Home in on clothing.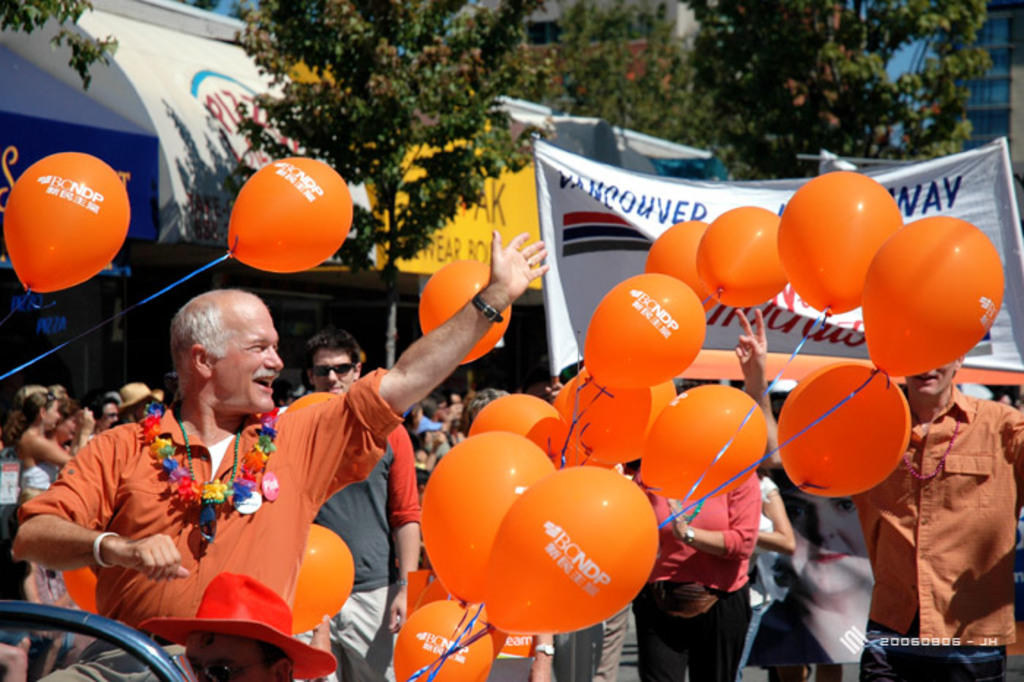
Homed in at pyautogui.locateOnScreen(734, 481, 780, 676).
